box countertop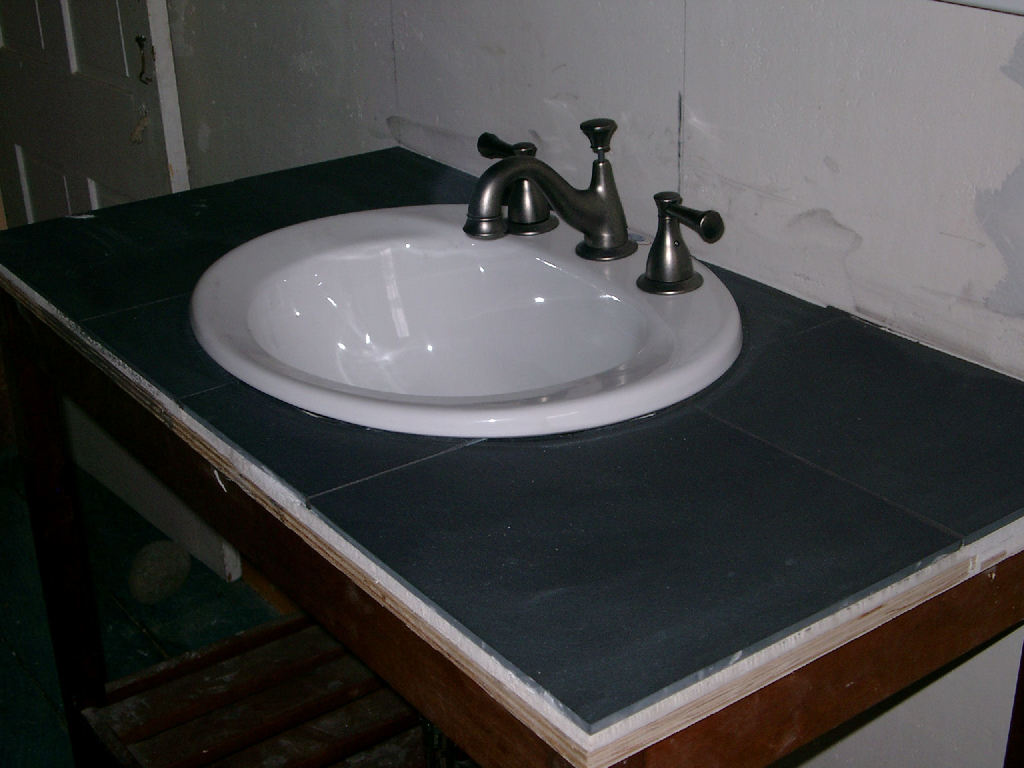
<bbox>2, 144, 1023, 767</bbox>
